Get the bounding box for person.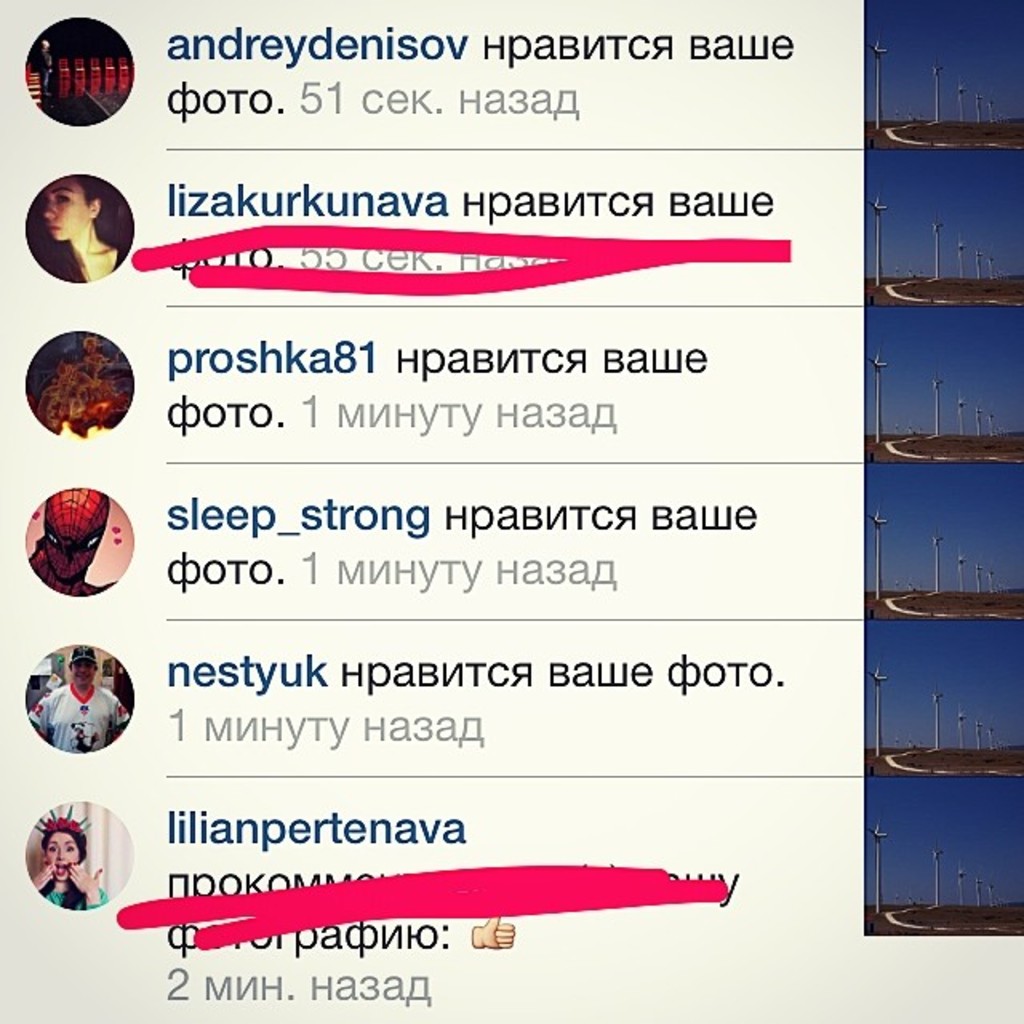
27:486:112:598.
